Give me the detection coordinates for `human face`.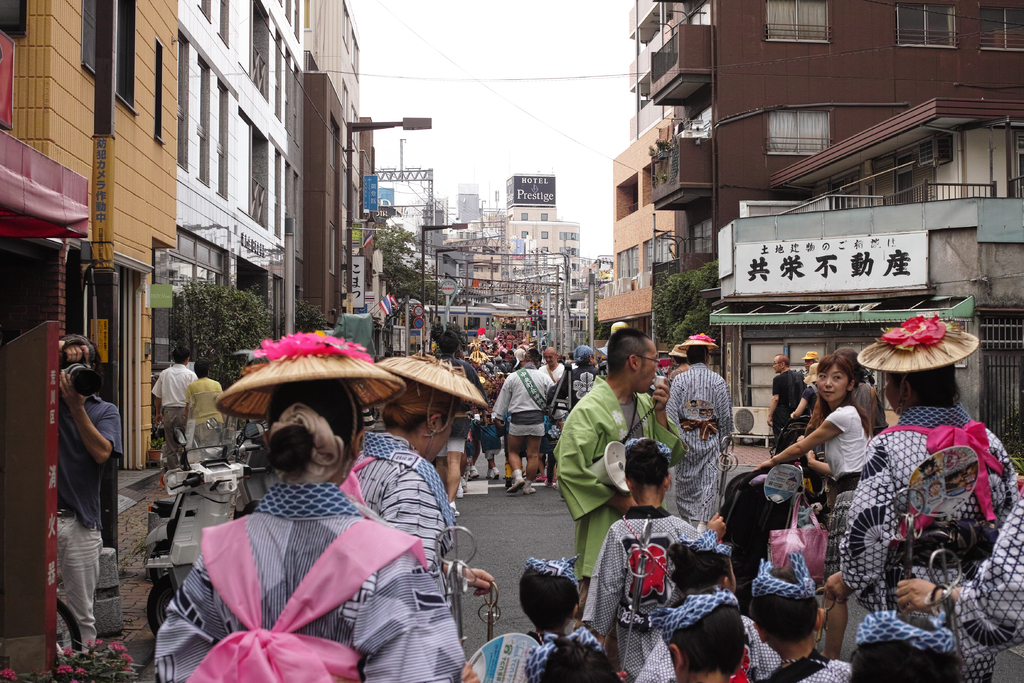
bbox(637, 344, 658, 391).
